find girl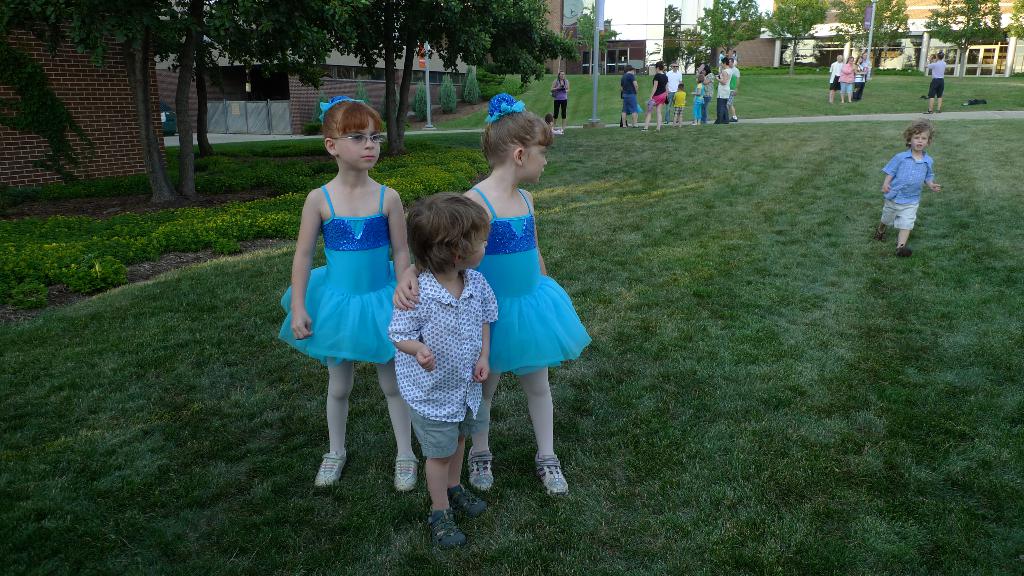
select_region(691, 78, 706, 124)
